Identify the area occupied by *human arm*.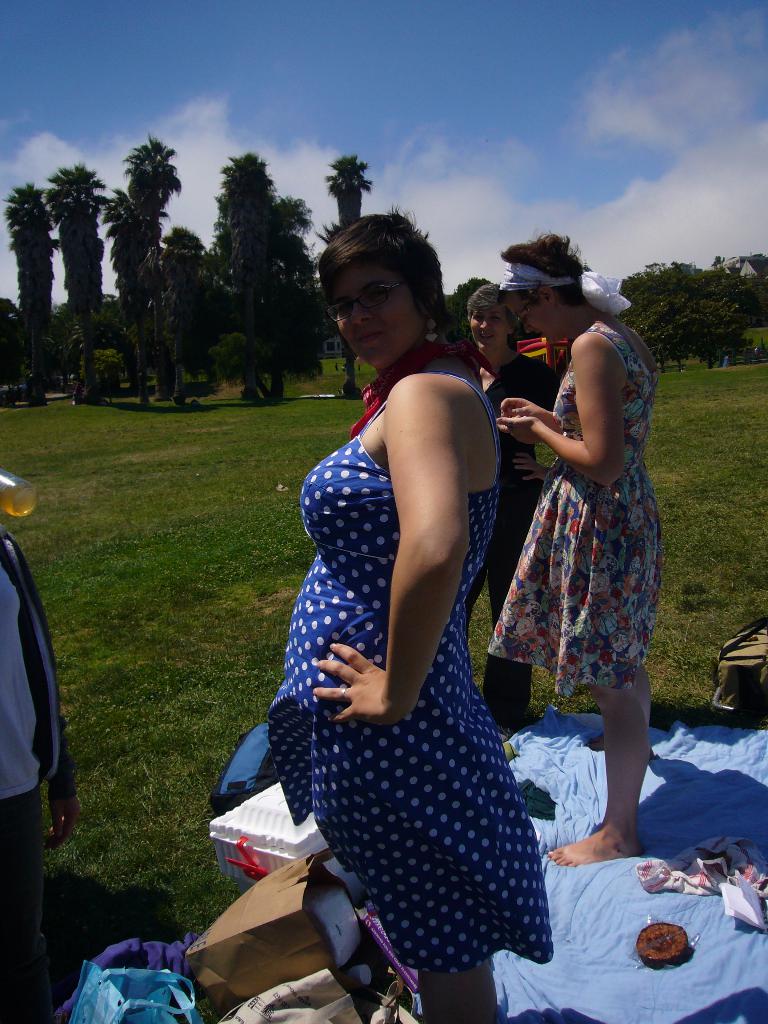
Area: [296, 381, 477, 746].
